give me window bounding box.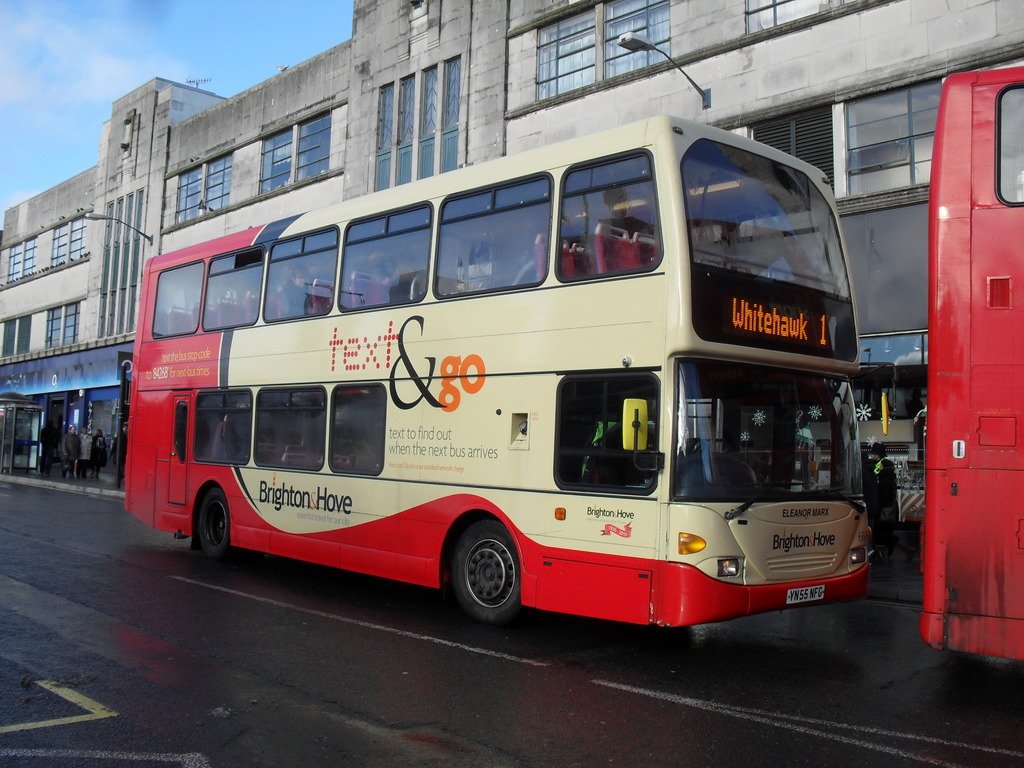
263:222:335:317.
